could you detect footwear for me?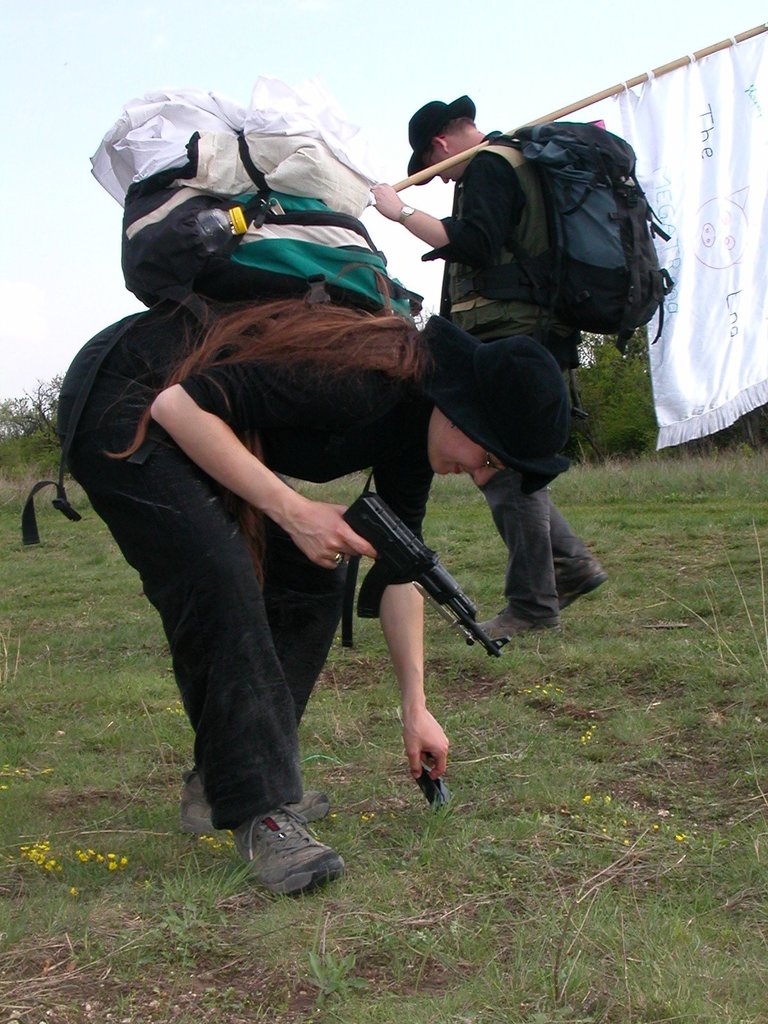
Detection result: (left=235, top=814, right=341, bottom=893).
